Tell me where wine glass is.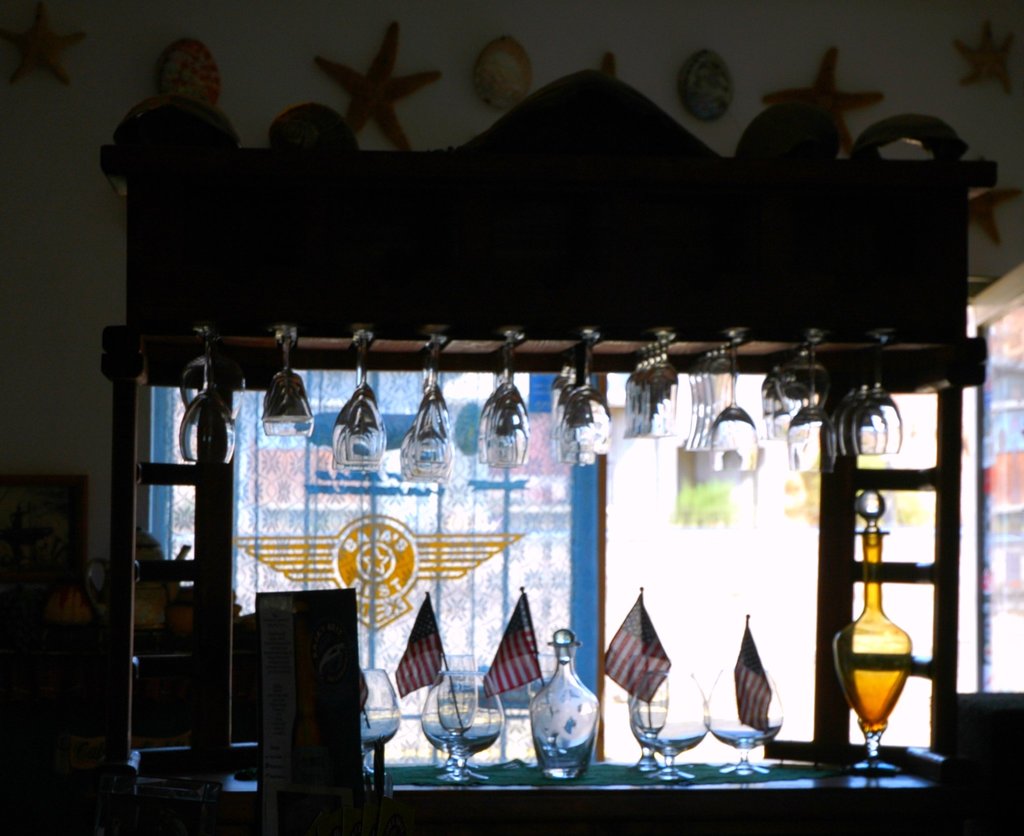
wine glass is at 262 322 316 437.
